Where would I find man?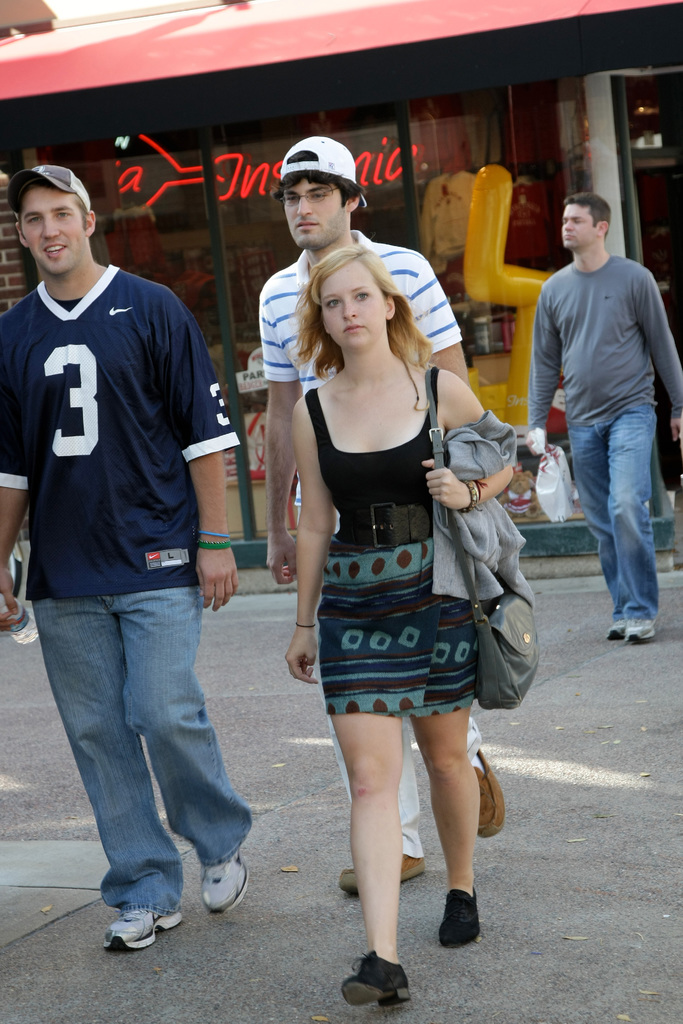
At [x1=262, y1=125, x2=511, y2=901].
